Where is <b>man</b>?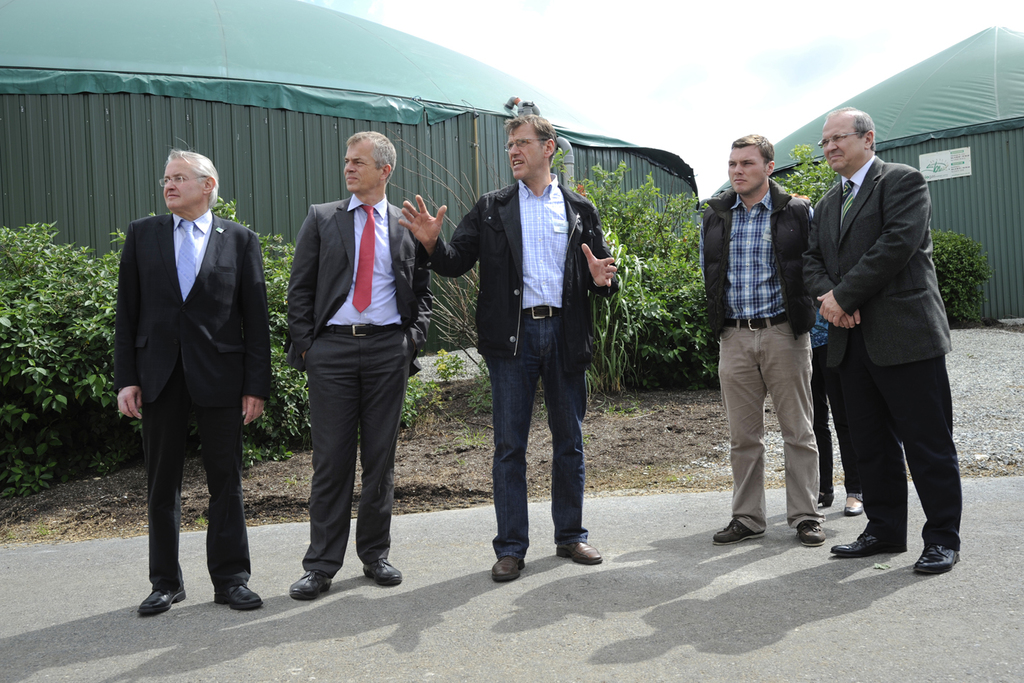
(403,105,625,585).
